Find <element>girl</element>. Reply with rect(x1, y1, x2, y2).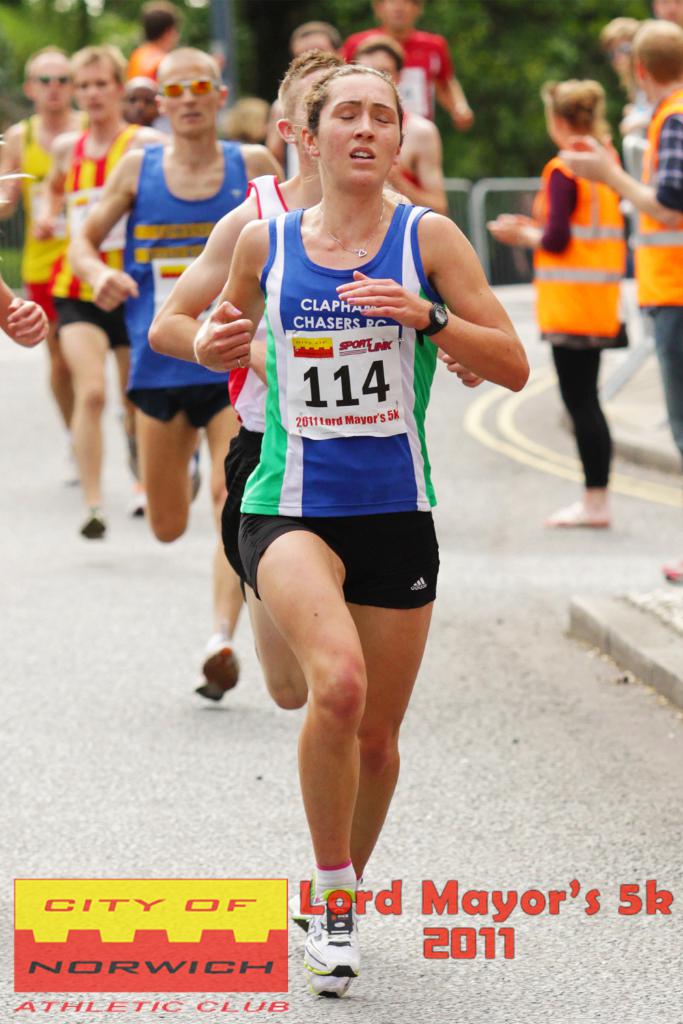
rect(193, 81, 528, 975).
